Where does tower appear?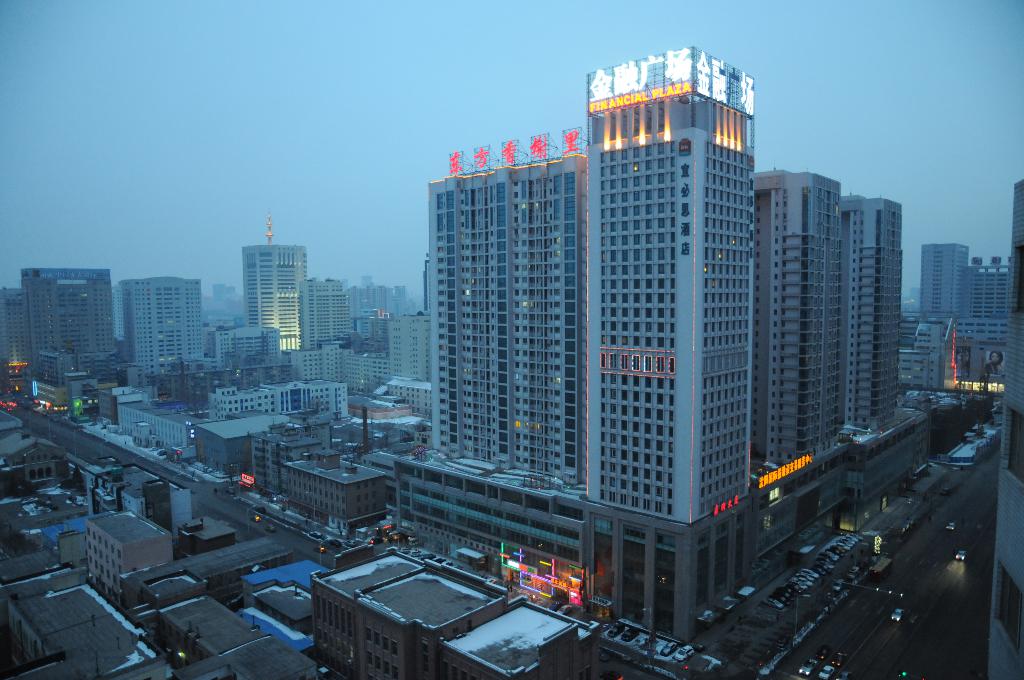
Appears at [299,280,356,352].
